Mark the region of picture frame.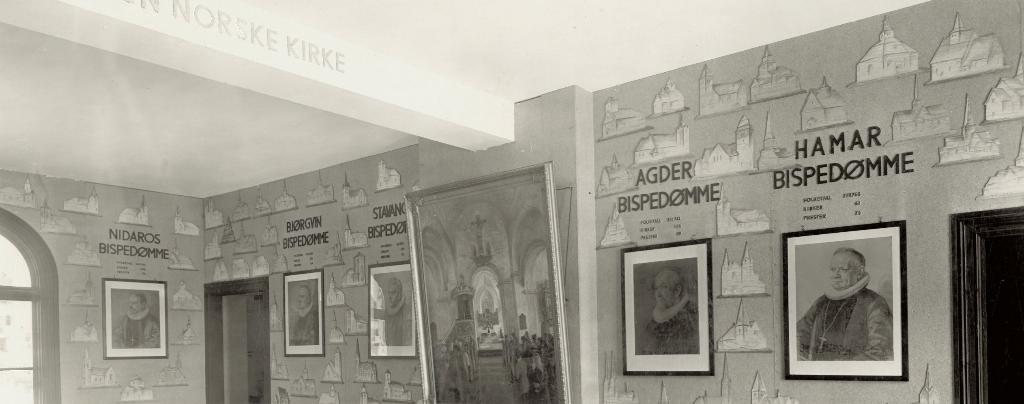
Region: <bbox>623, 231, 735, 375</bbox>.
